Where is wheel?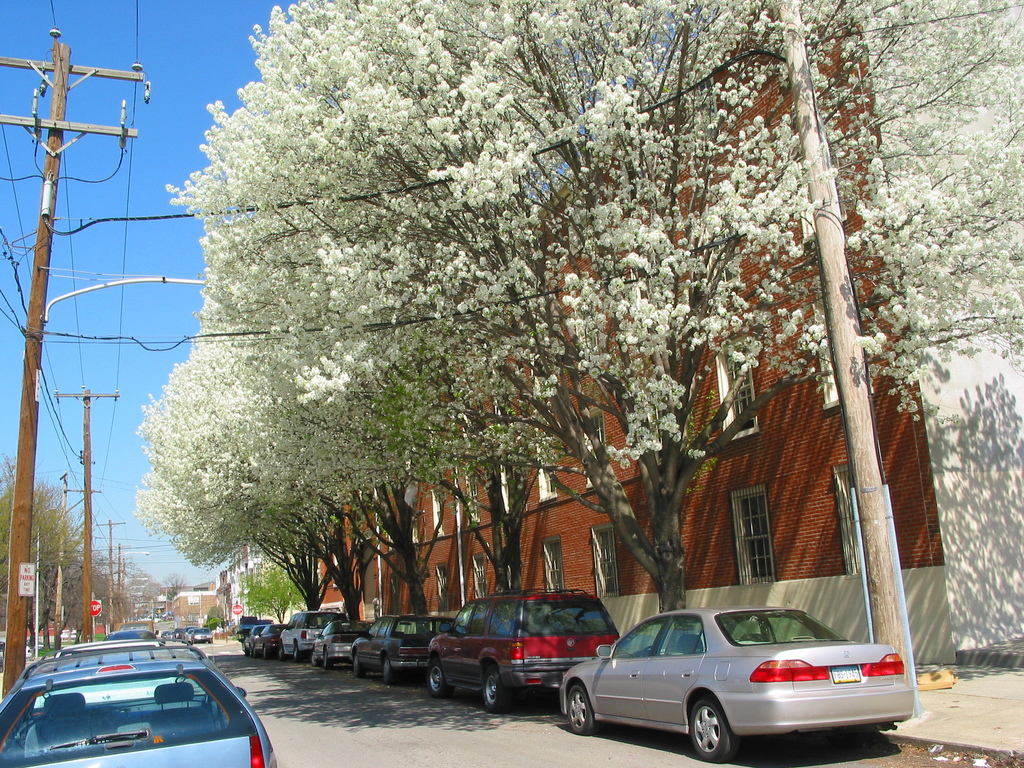
pyautogui.locateOnScreen(382, 659, 393, 684).
